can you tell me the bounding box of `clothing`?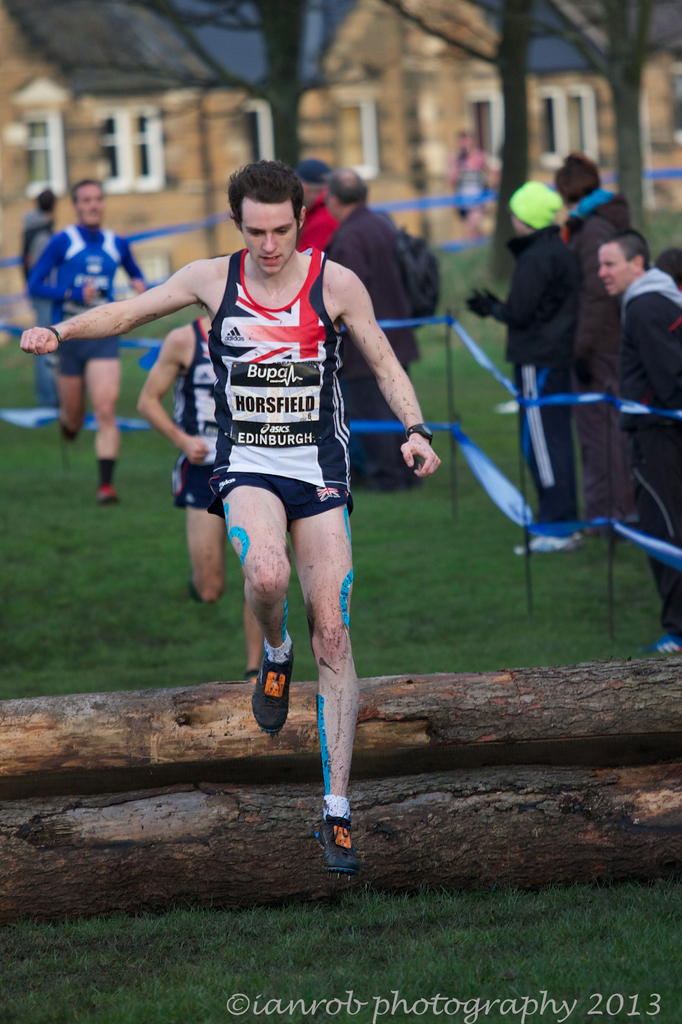
(left=619, top=266, right=681, bottom=641).
